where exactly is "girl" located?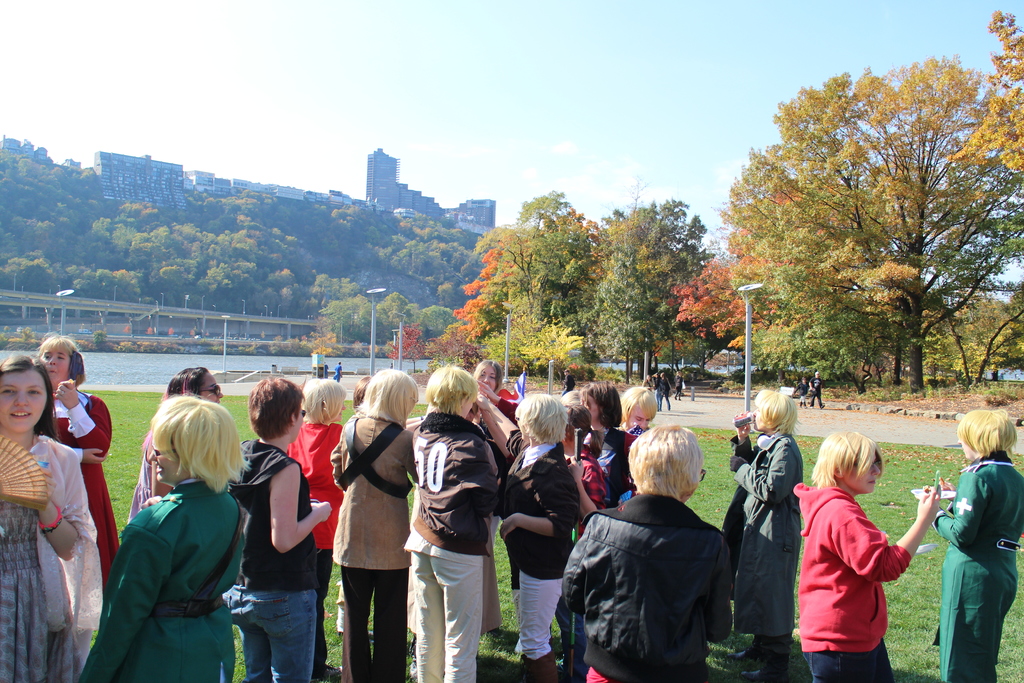
Its bounding box is locate(474, 391, 573, 682).
